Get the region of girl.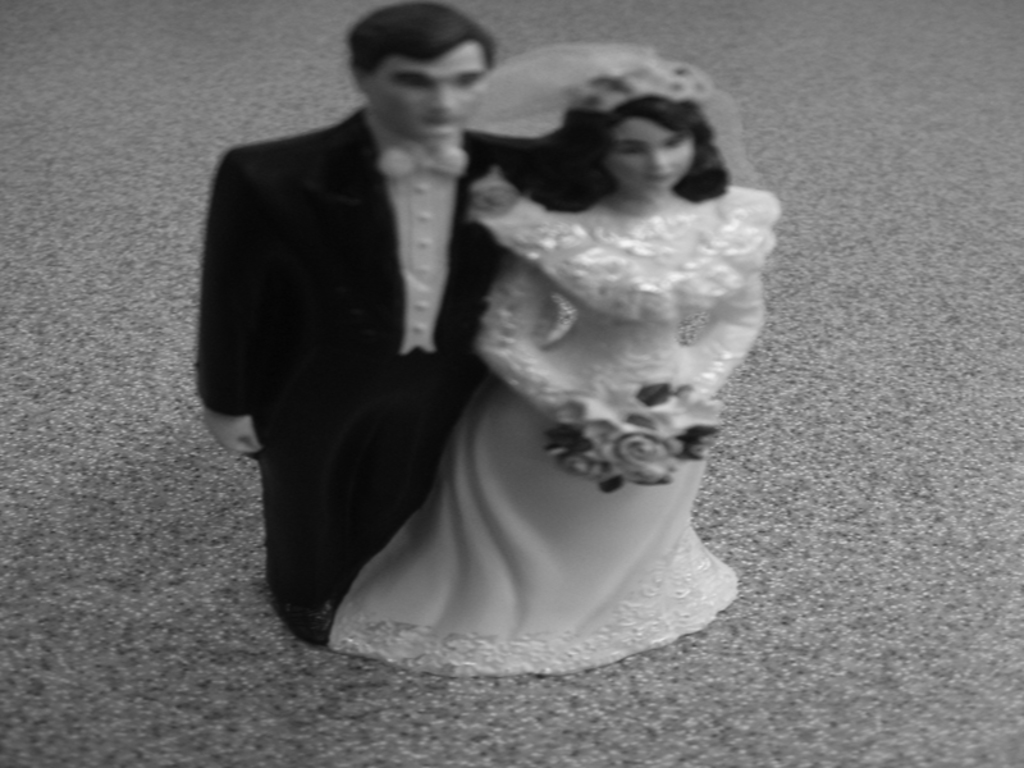
BBox(325, 47, 781, 677).
